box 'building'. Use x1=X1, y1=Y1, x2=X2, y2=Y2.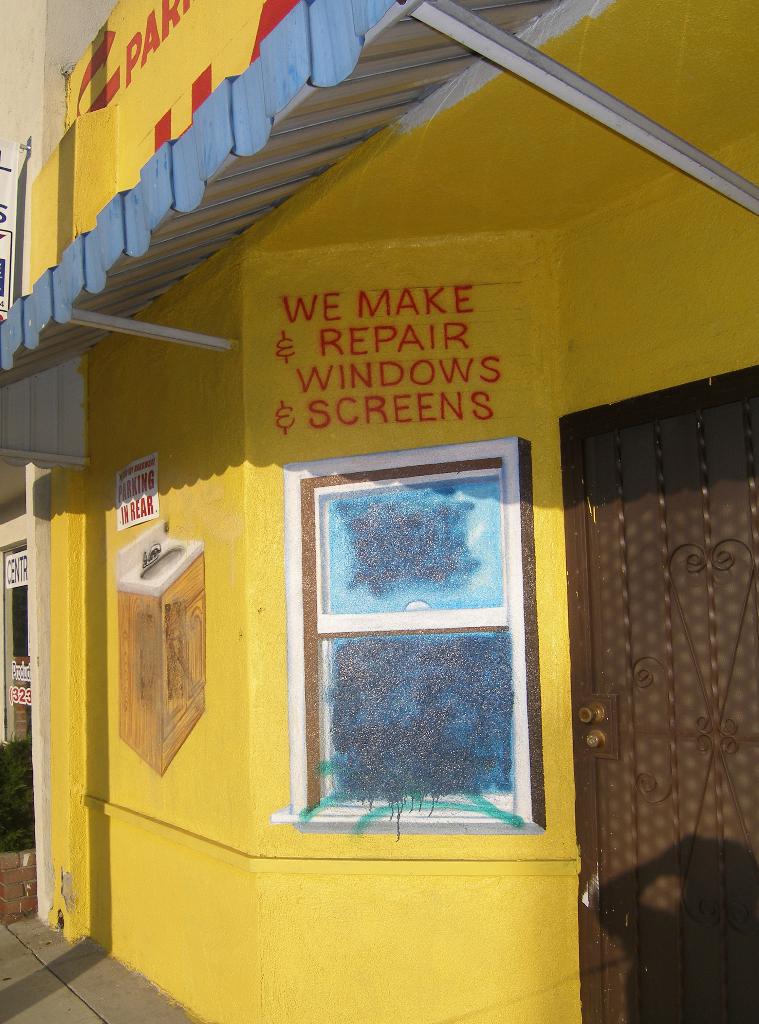
x1=0, y1=0, x2=758, y2=1023.
